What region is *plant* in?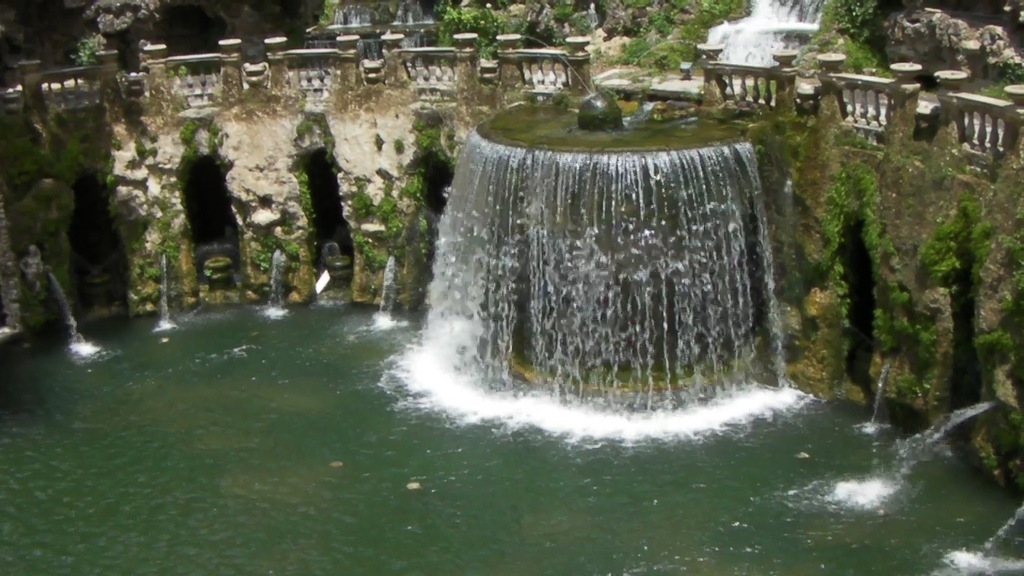
x1=549, y1=86, x2=571, y2=111.
